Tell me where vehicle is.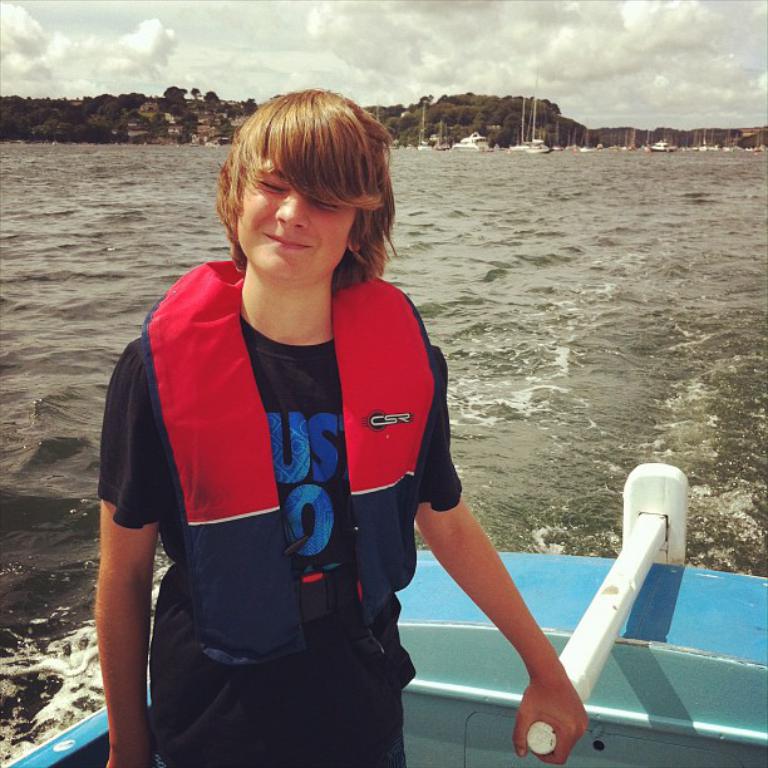
vehicle is at locate(417, 133, 451, 154).
